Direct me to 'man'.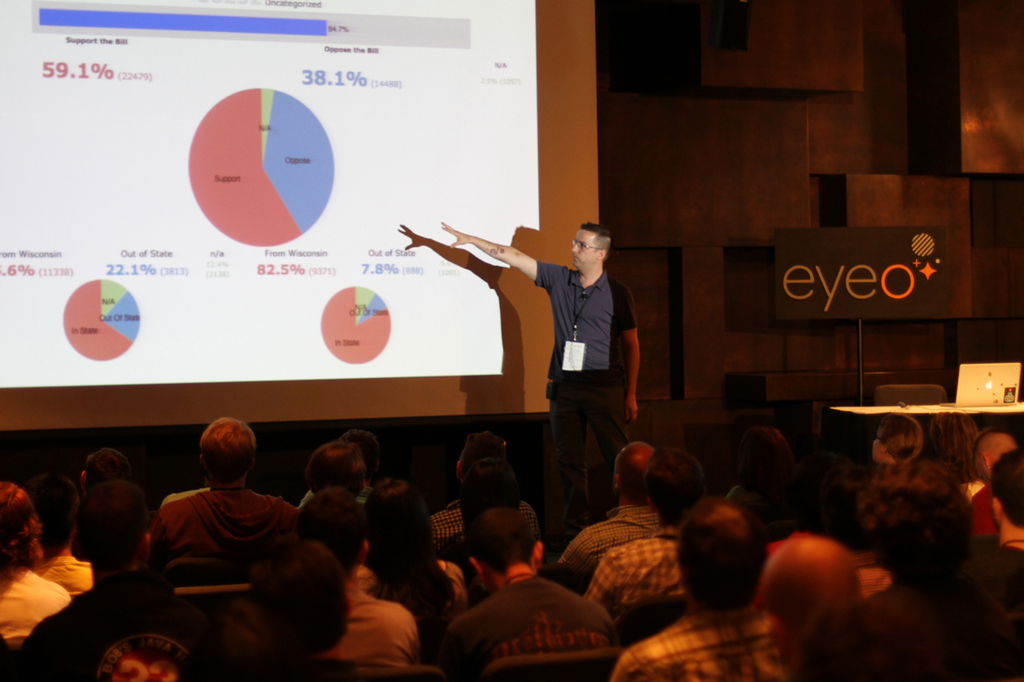
Direction: <bbox>465, 203, 646, 514</bbox>.
